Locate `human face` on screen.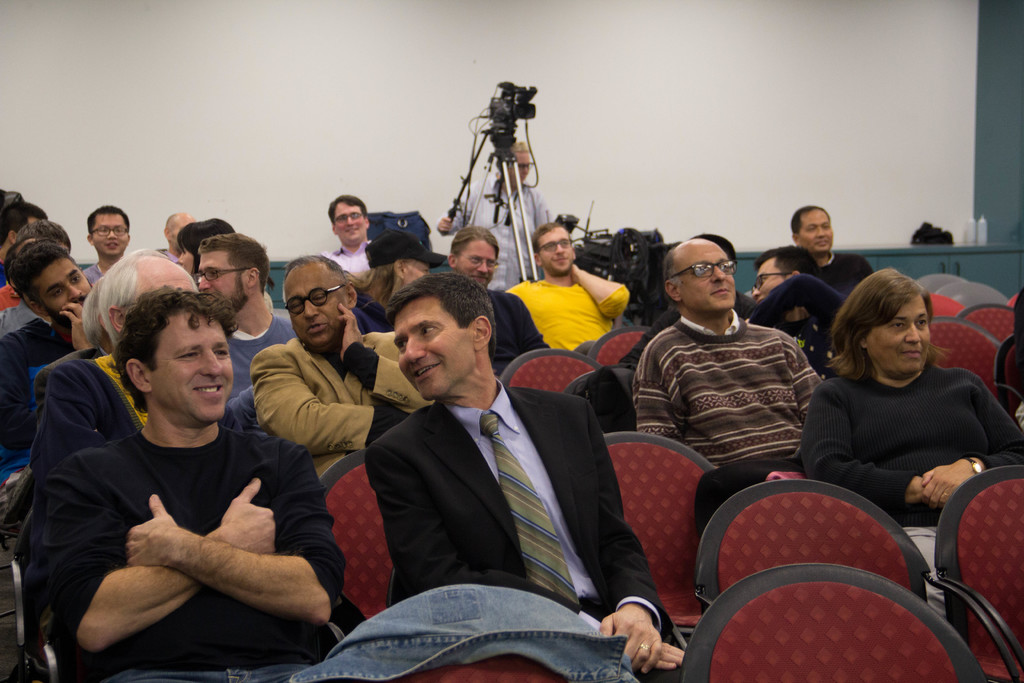
On screen at bbox=[393, 293, 473, 402].
